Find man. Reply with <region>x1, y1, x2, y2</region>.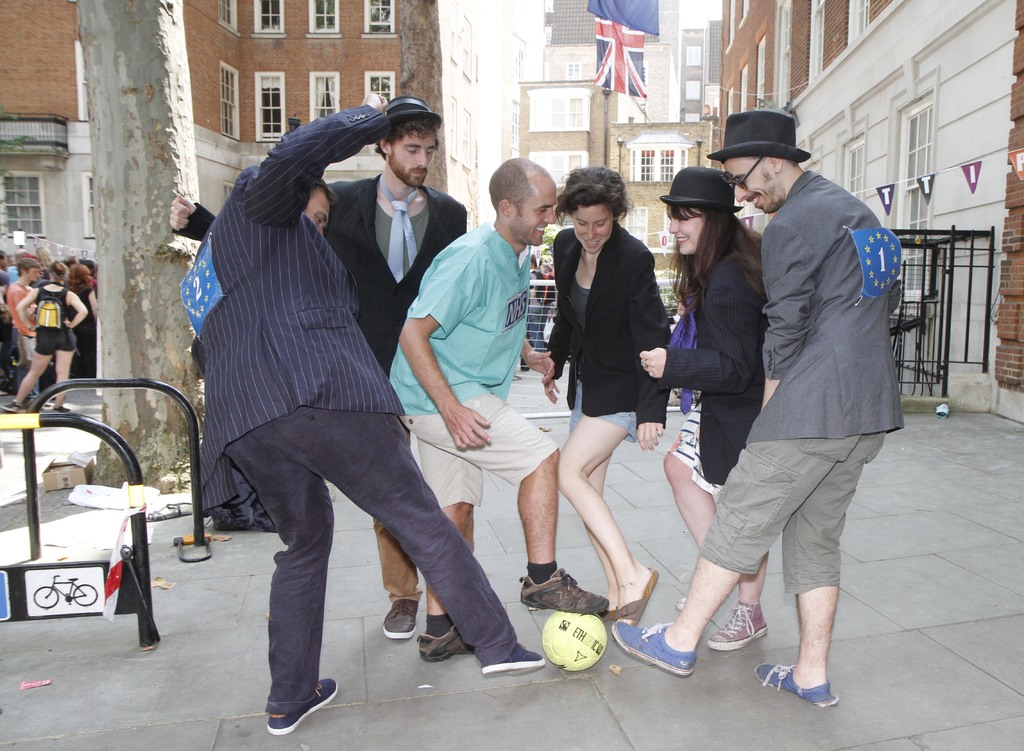
<region>703, 110, 914, 713</region>.
